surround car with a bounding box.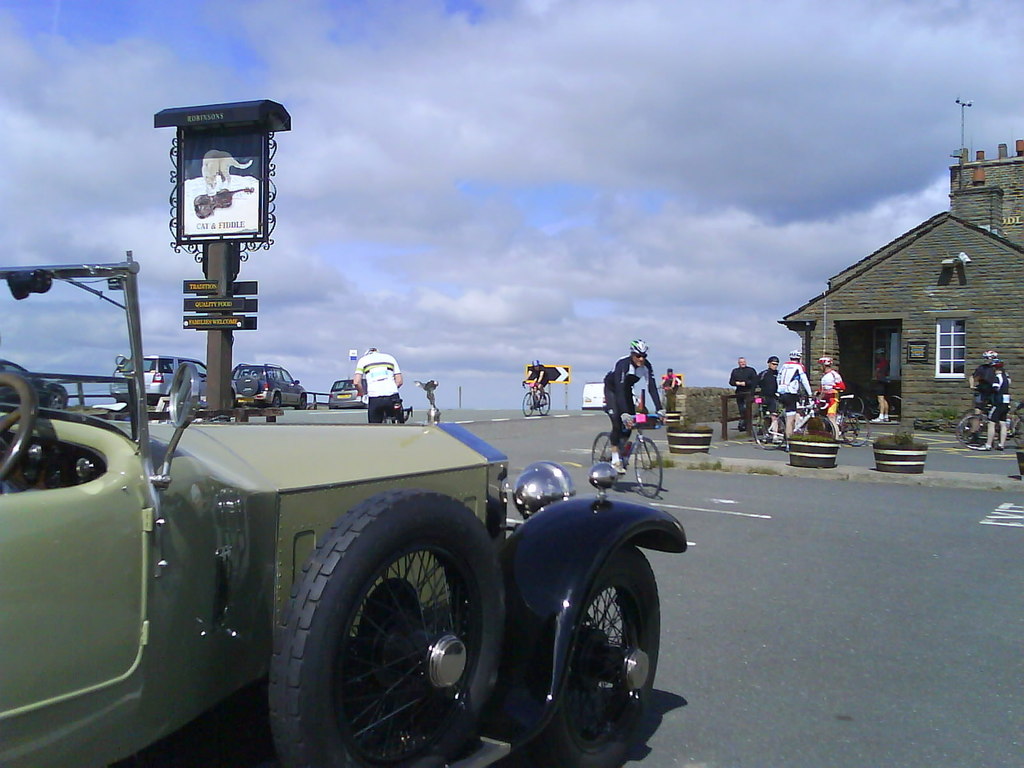
0,358,70,411.
